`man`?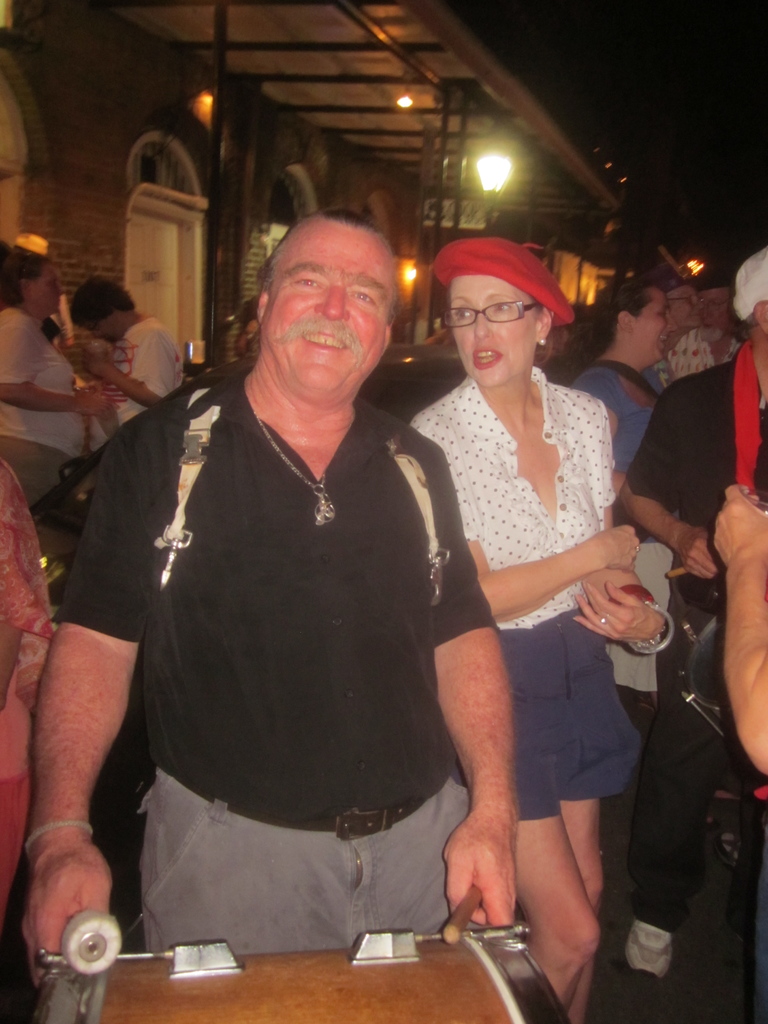
(668,265,746,371)
